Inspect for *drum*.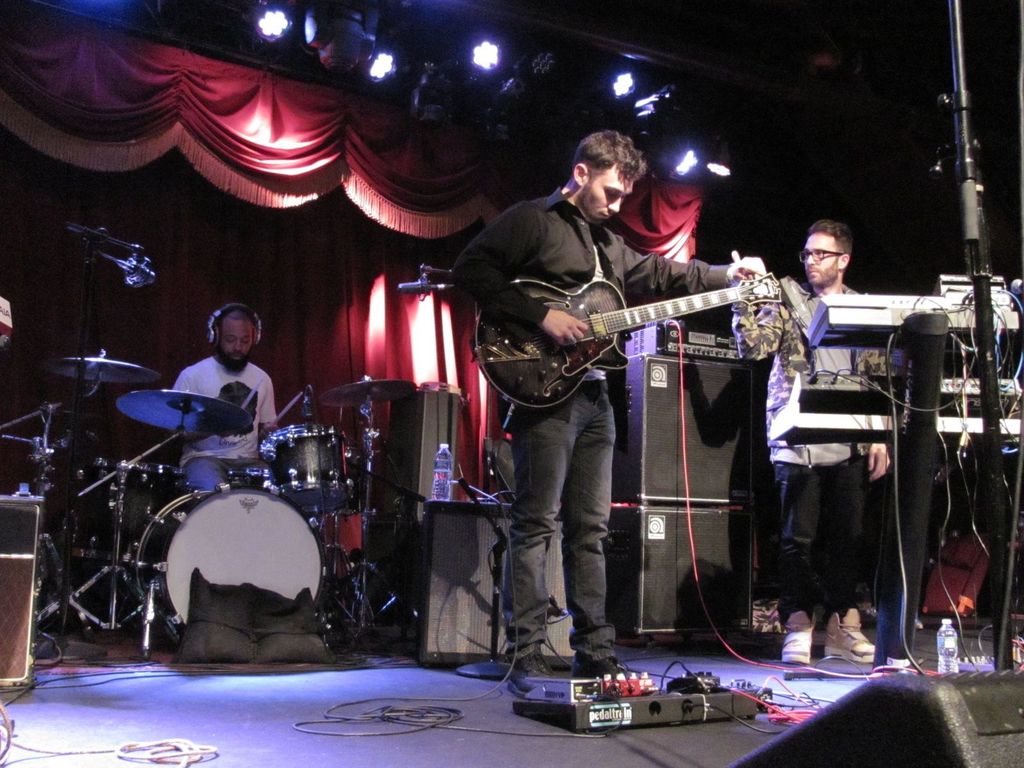
Inspection: (261,422,352,514).
